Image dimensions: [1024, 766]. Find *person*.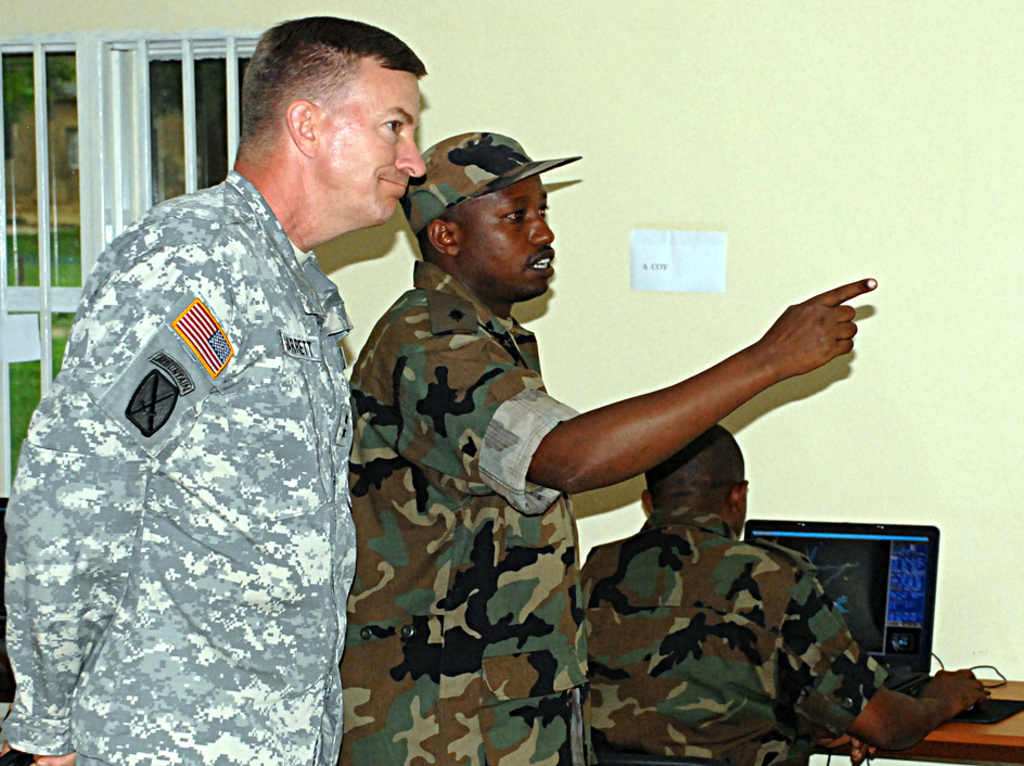
[x1=338, y1=123, x2=874, y2=765].
